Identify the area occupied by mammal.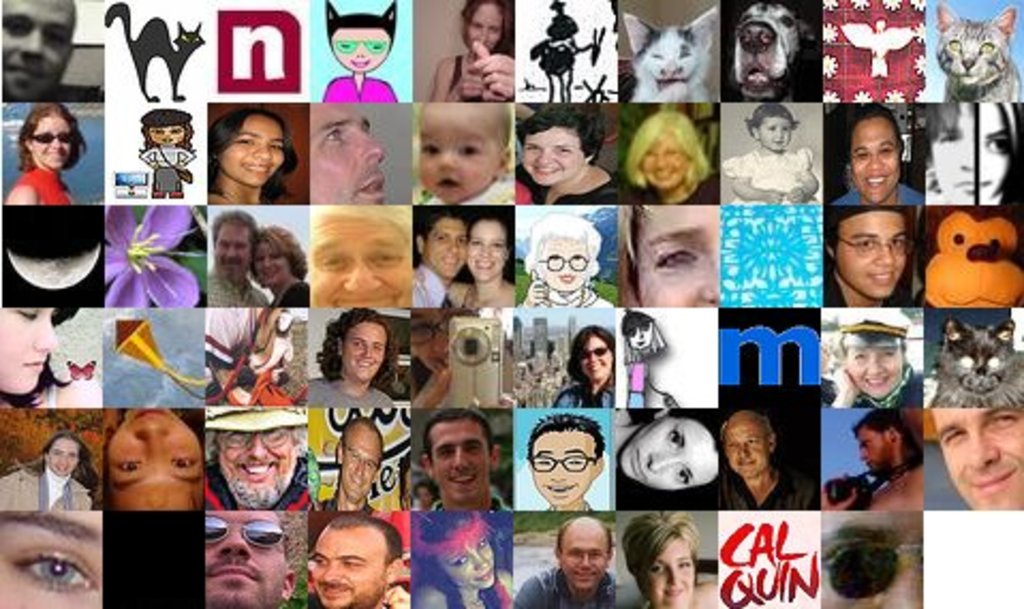
Area: crop(408, 212, 466, 308).
